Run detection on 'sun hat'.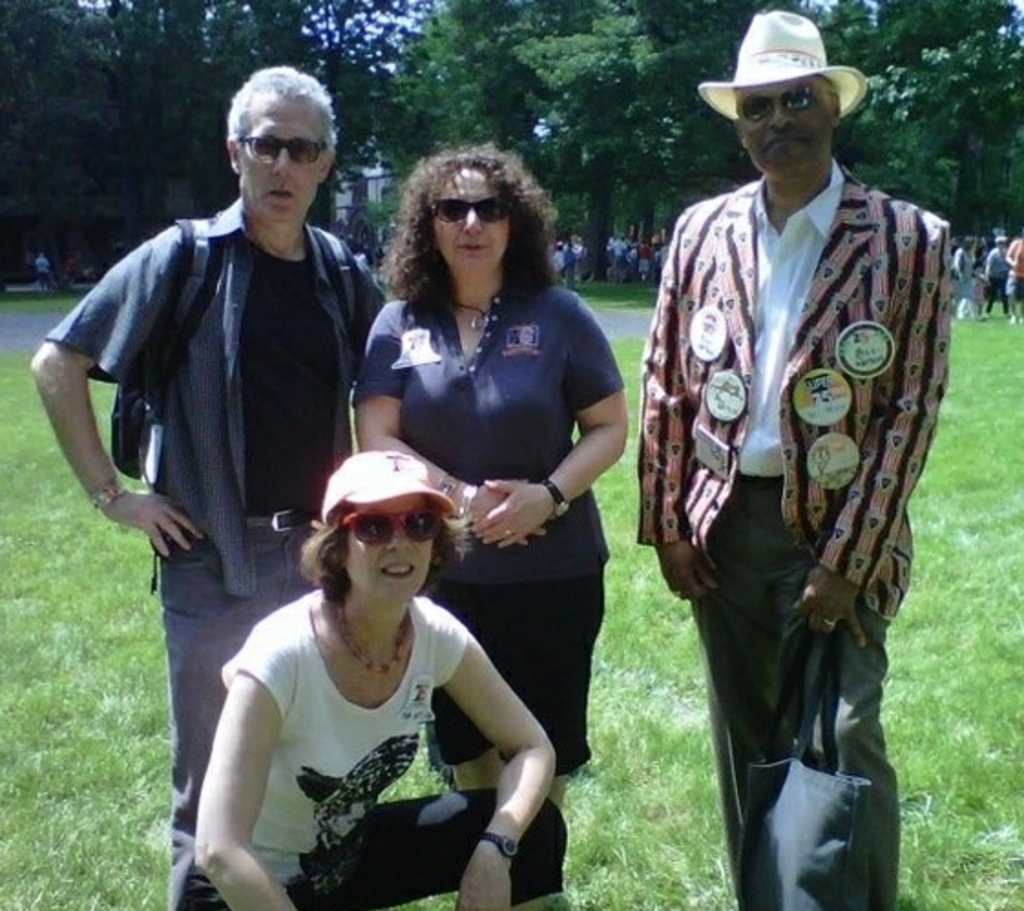
Result: 697:11:869:128.
